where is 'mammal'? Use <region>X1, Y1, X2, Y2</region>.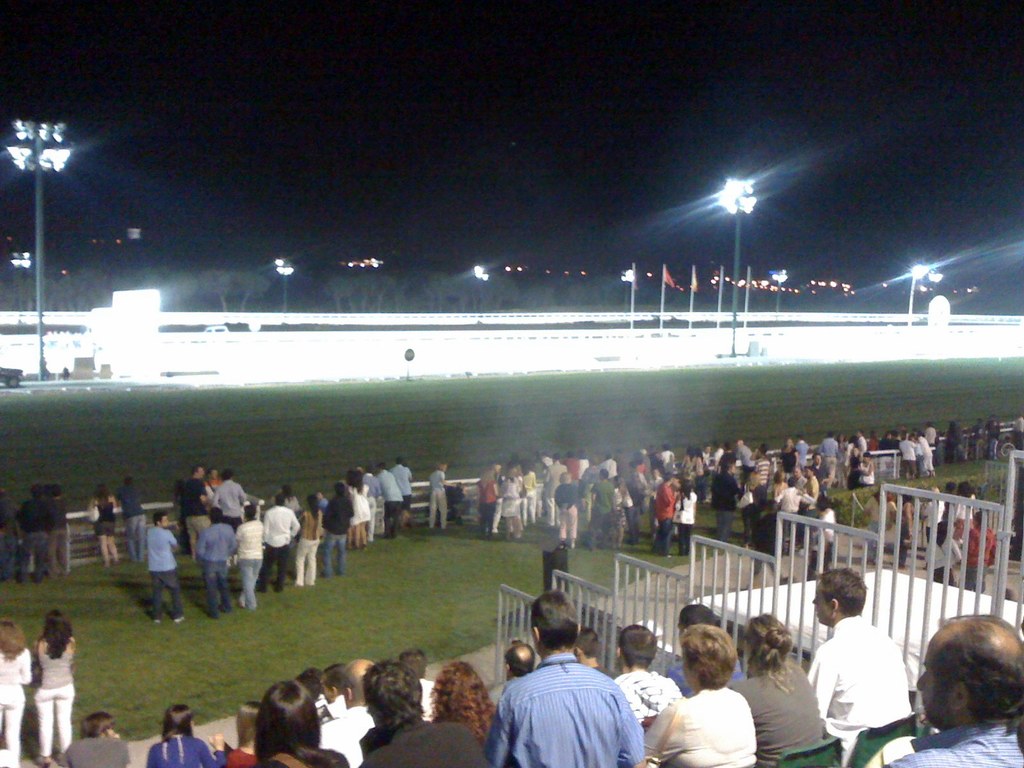
<region>0, 617, 39, 767</region>.
